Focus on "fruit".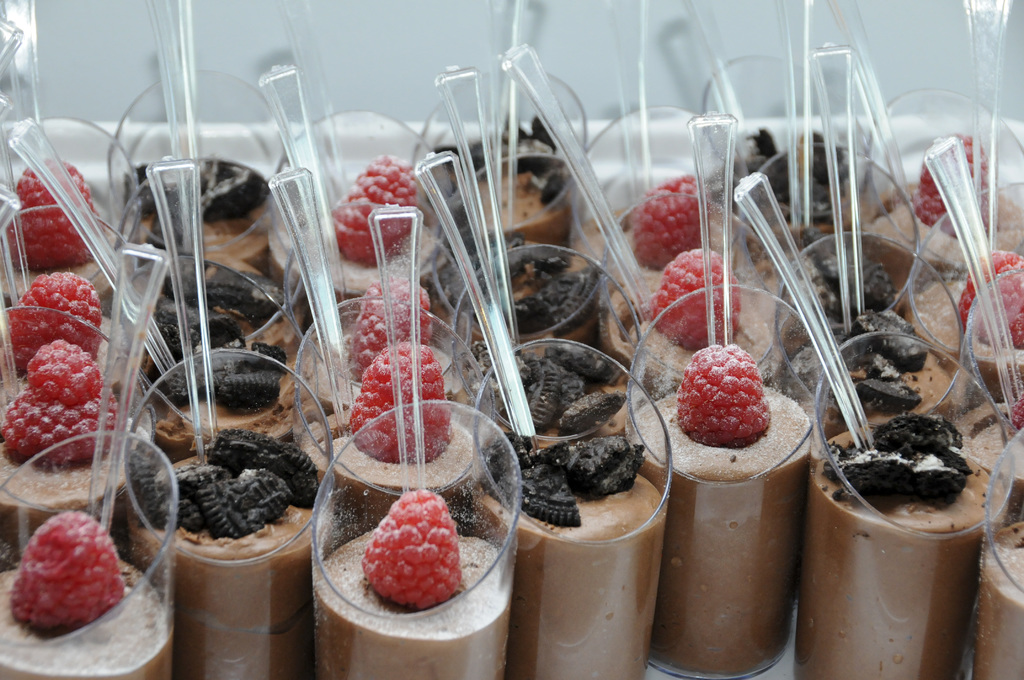
Focused at bbox=[349, 339, 451, 464].
